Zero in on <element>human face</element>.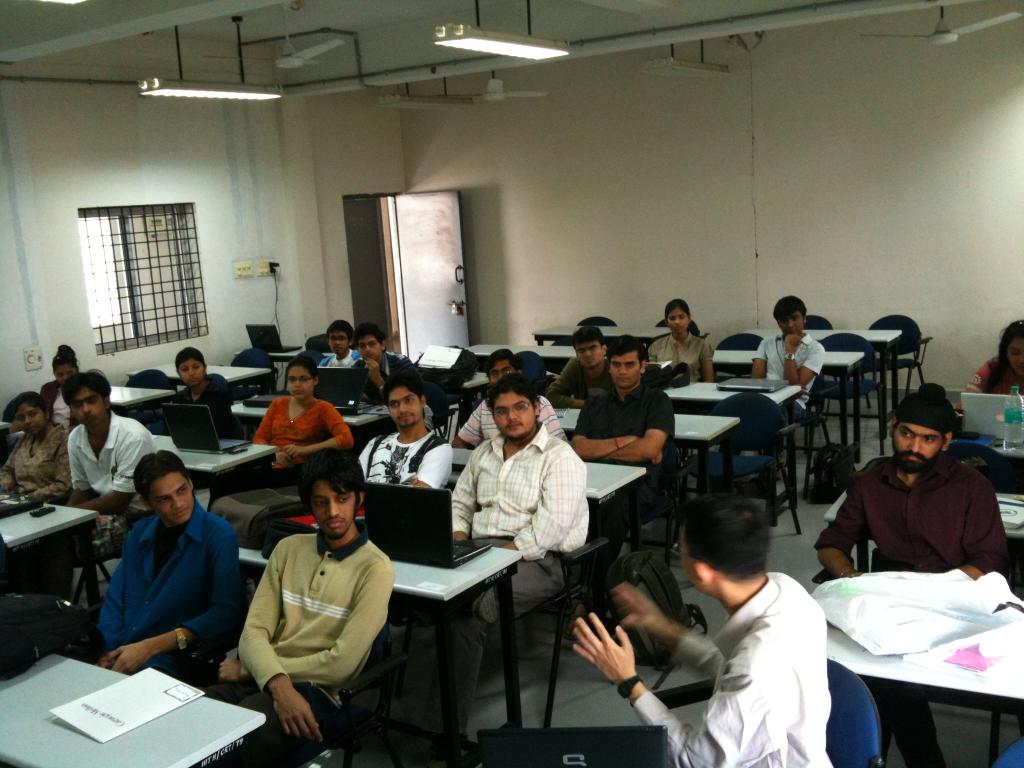
Zeroed in: Rect(579, 342, 604, 360).
